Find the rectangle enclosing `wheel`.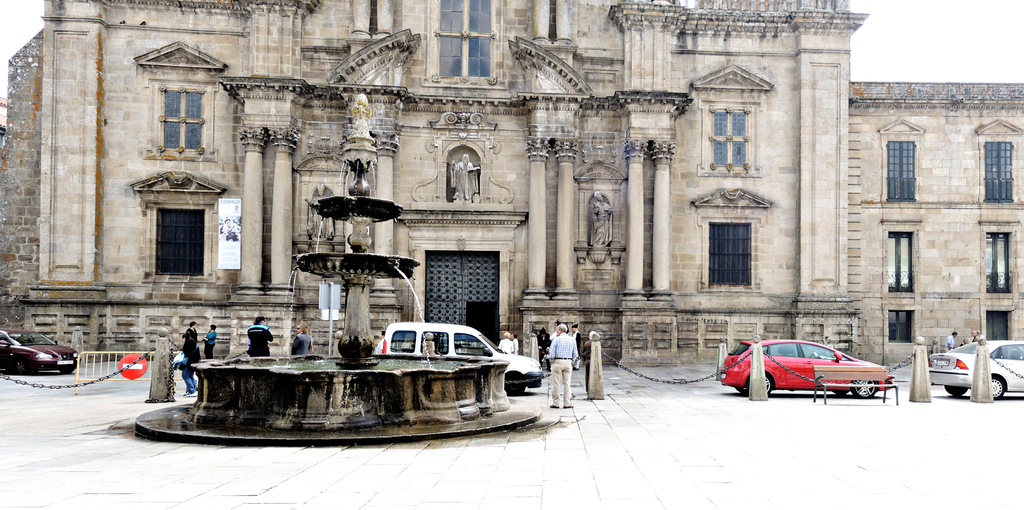
Rect(937, 381, 966, 394).
